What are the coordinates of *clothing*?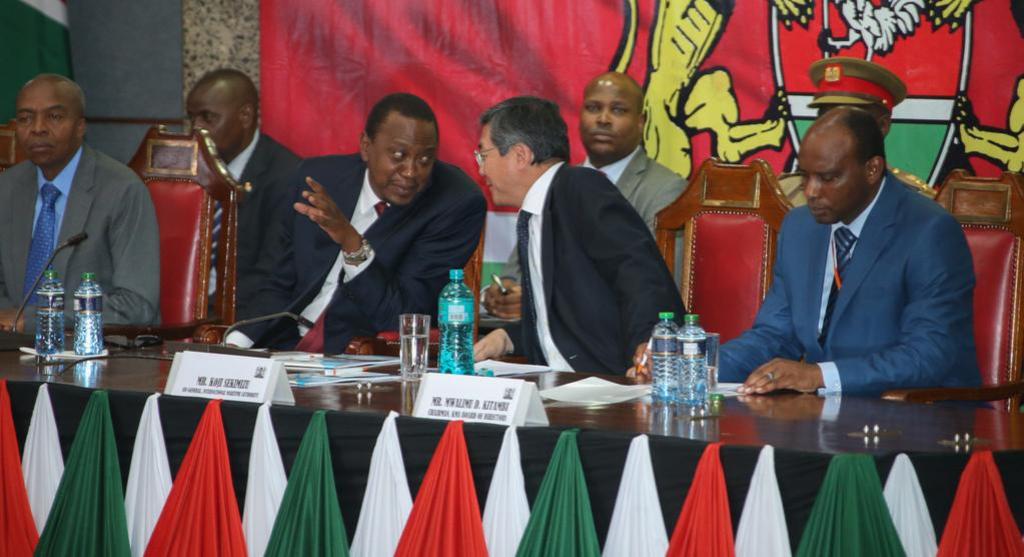
{"x1": 197, "y1": 134, "x2": 322, "y2": 357}.
